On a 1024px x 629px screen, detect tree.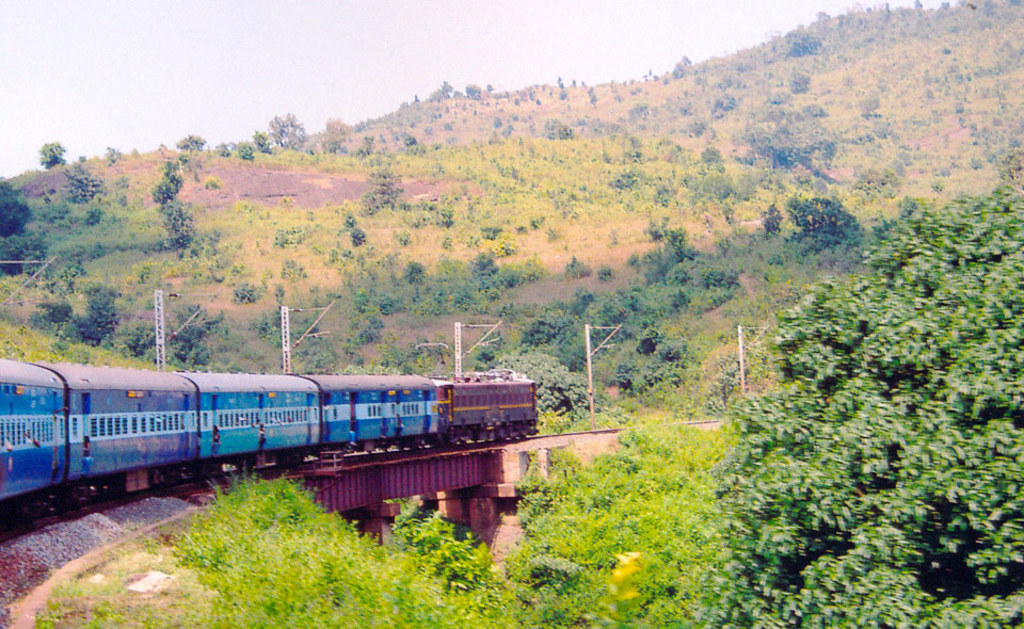
box=[738, 113, 831, 170].
